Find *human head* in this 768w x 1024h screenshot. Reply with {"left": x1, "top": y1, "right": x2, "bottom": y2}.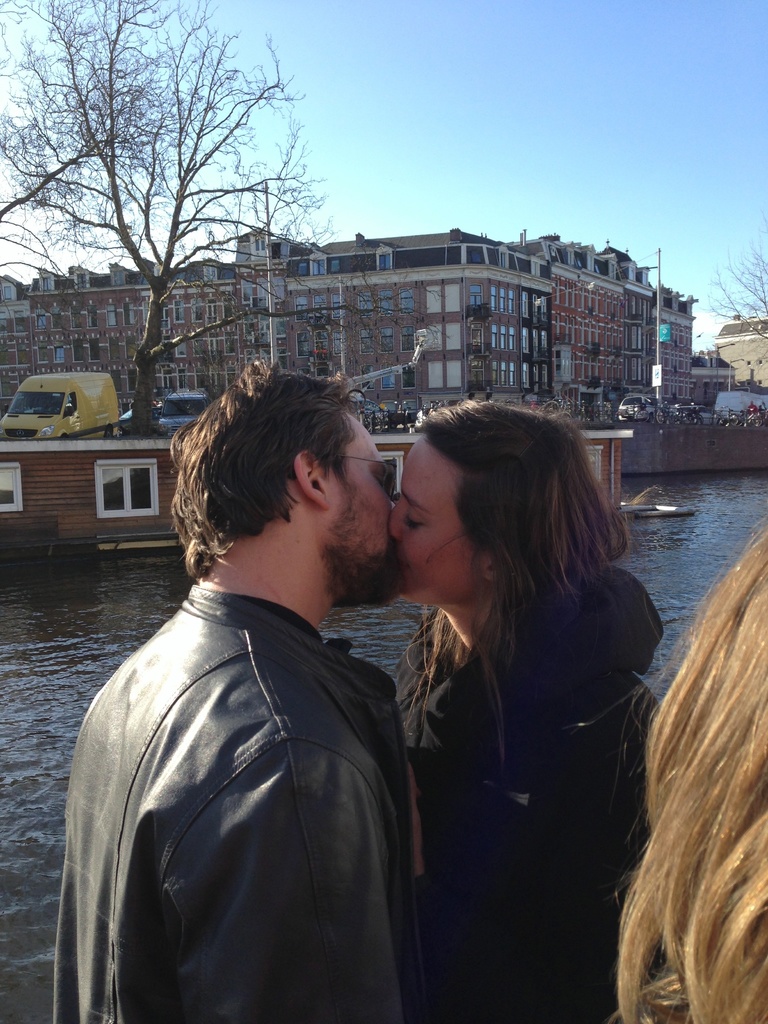
{"left": 698, "top": 538, "right": 767, "bottom": 998}.
